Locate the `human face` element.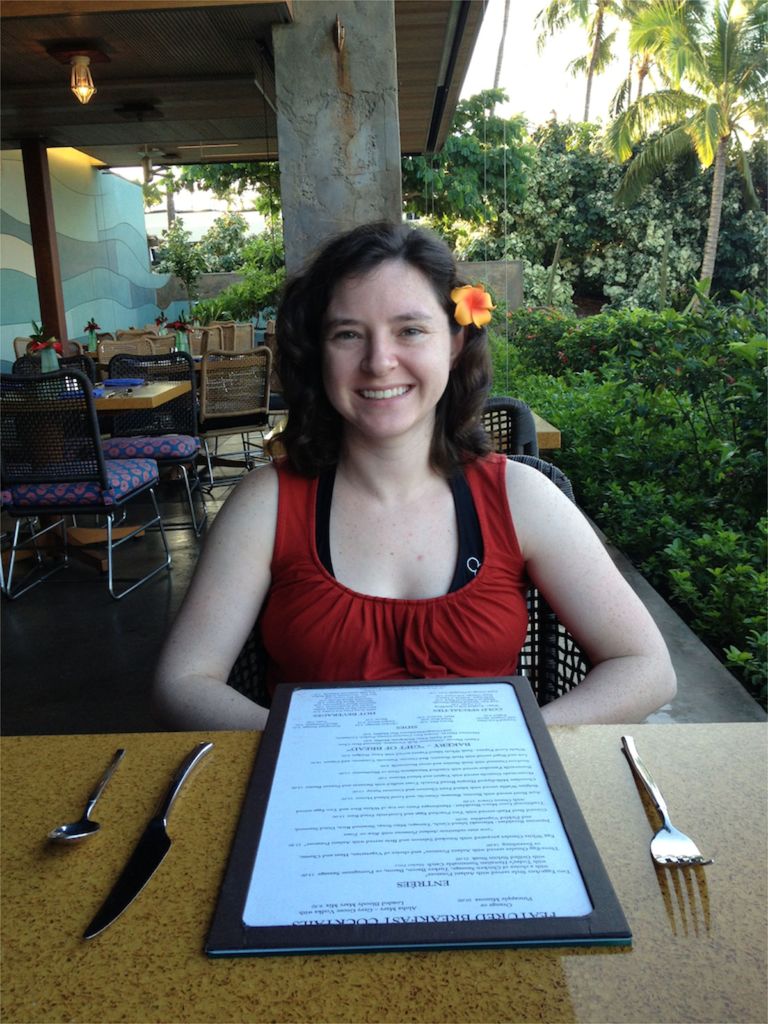
Element bbox: <bbox>322, 259, 450, 433</bbox>.
